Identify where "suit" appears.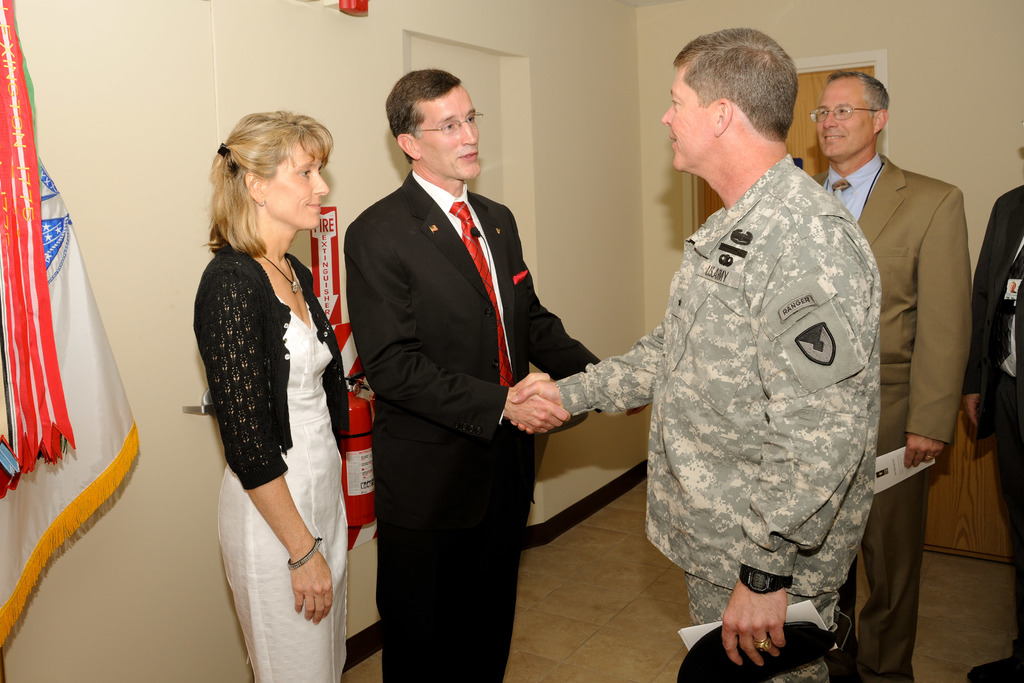
Appears at left=342, top=167, right=605, bottom=680.
